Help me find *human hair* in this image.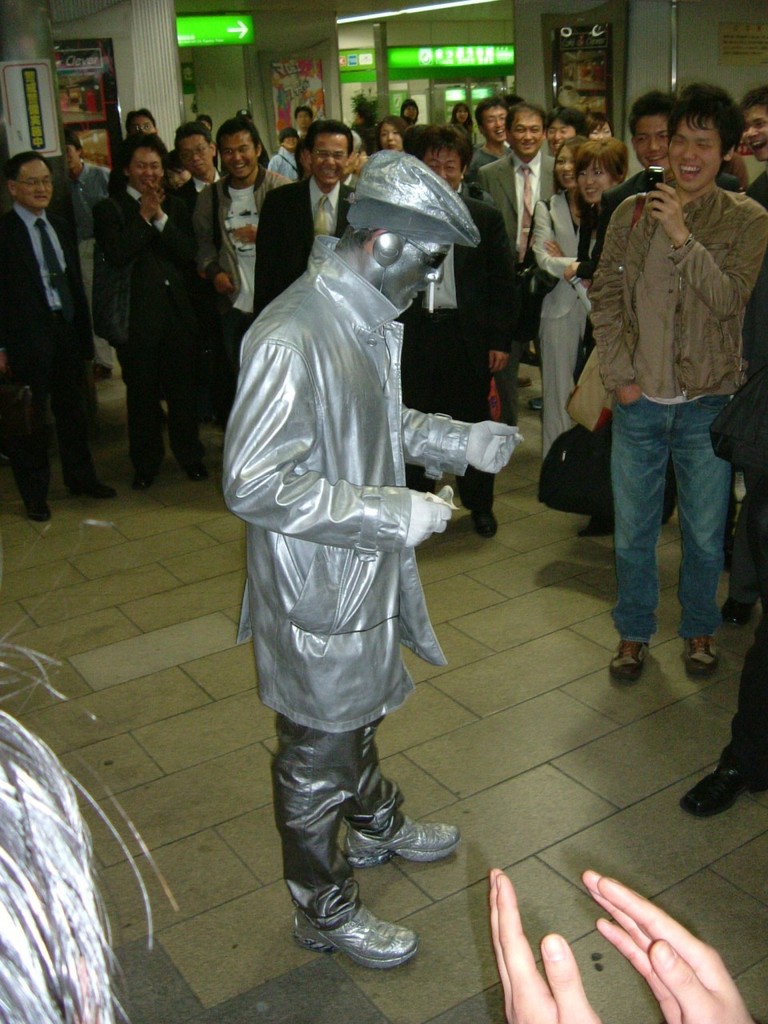
Found it: box=[62, 130, 86, 158].
